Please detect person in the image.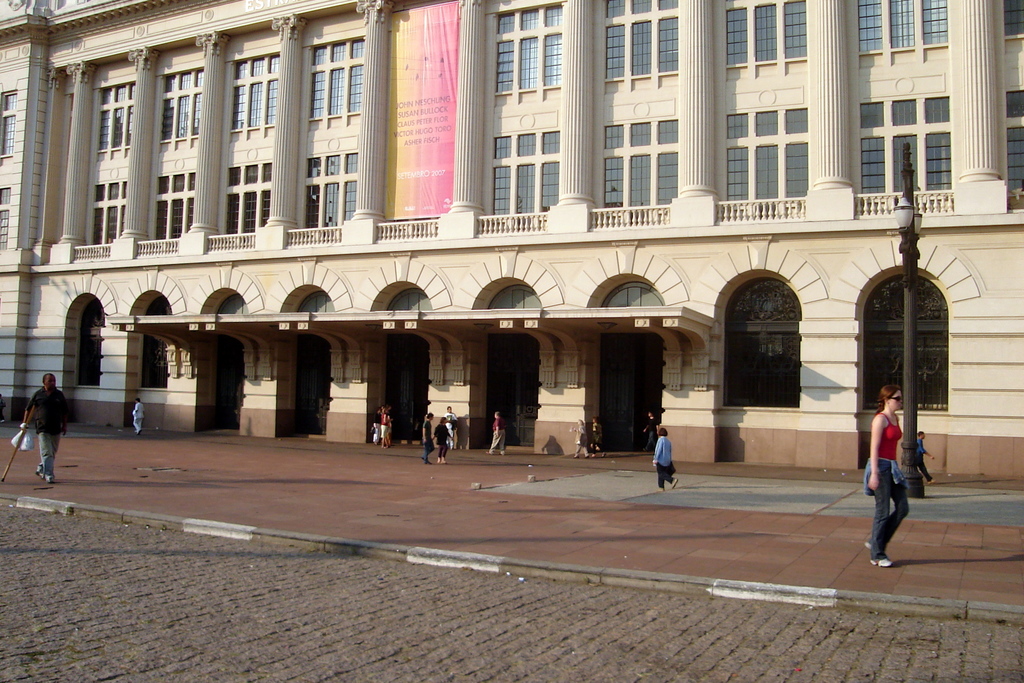
128, 393, 143, 434.
